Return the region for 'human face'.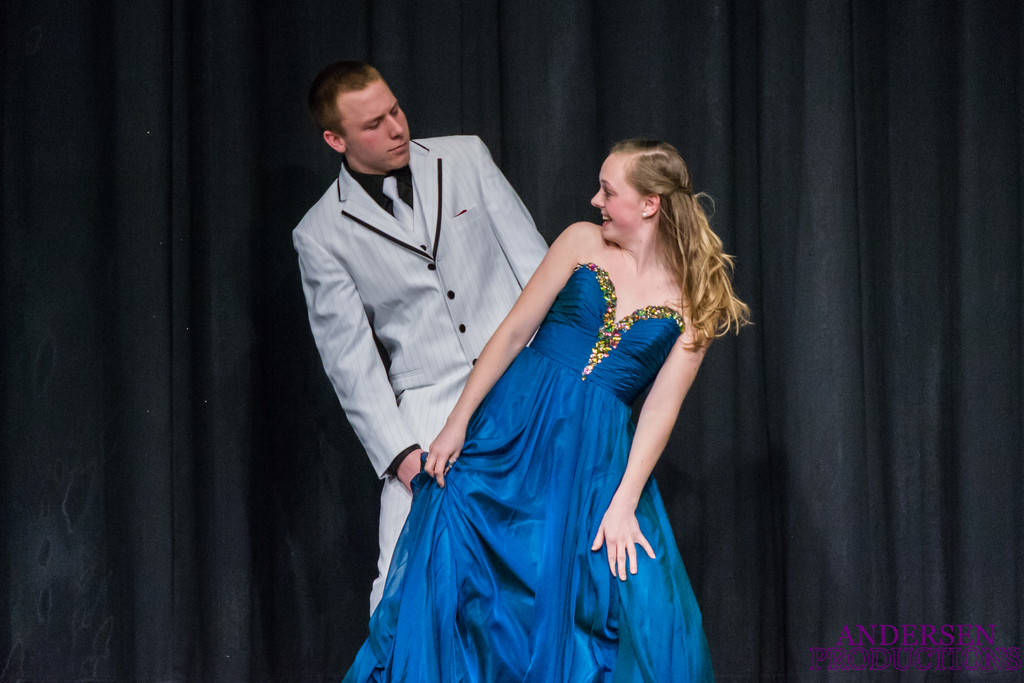
[342,78,409,169].
